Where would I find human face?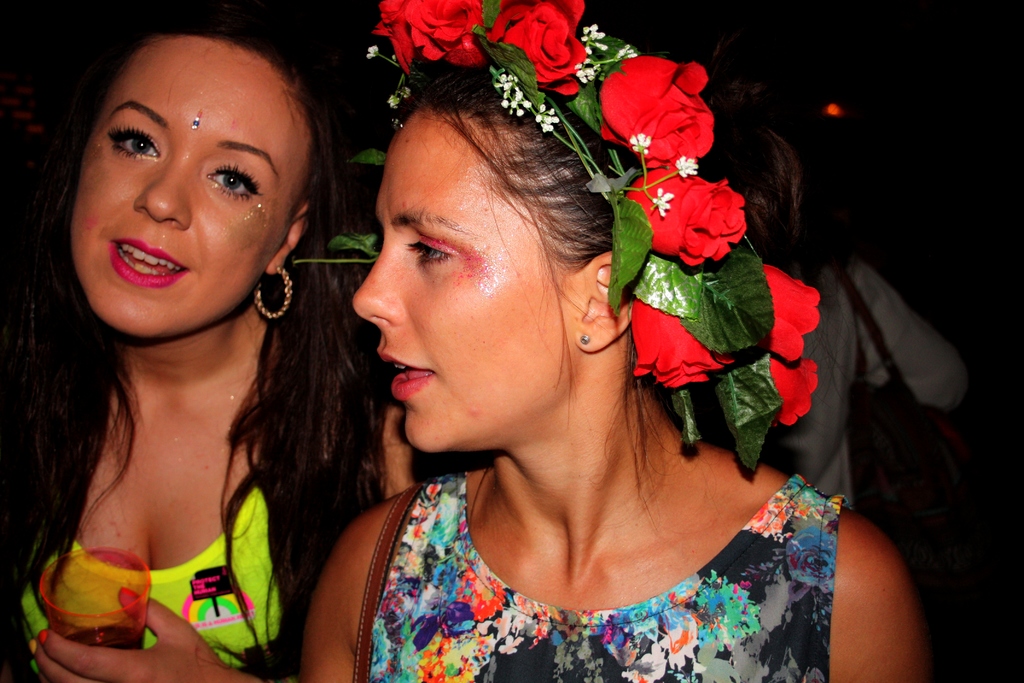
At x1=70, y1=35, x2=316, y2=336.
